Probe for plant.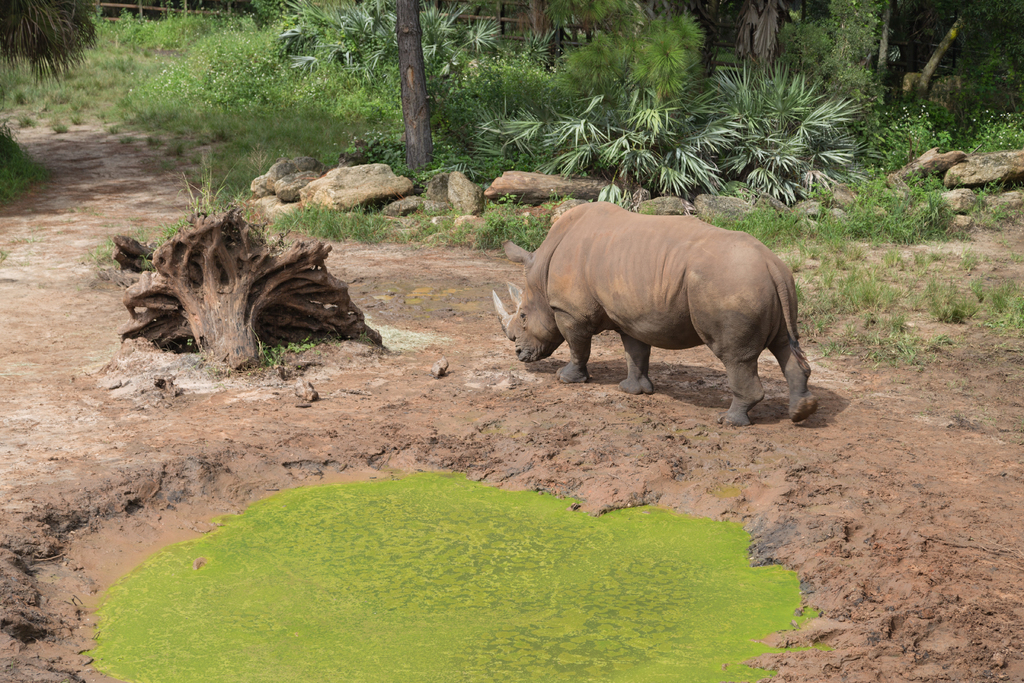
Probe result: 960 251 982 276.
